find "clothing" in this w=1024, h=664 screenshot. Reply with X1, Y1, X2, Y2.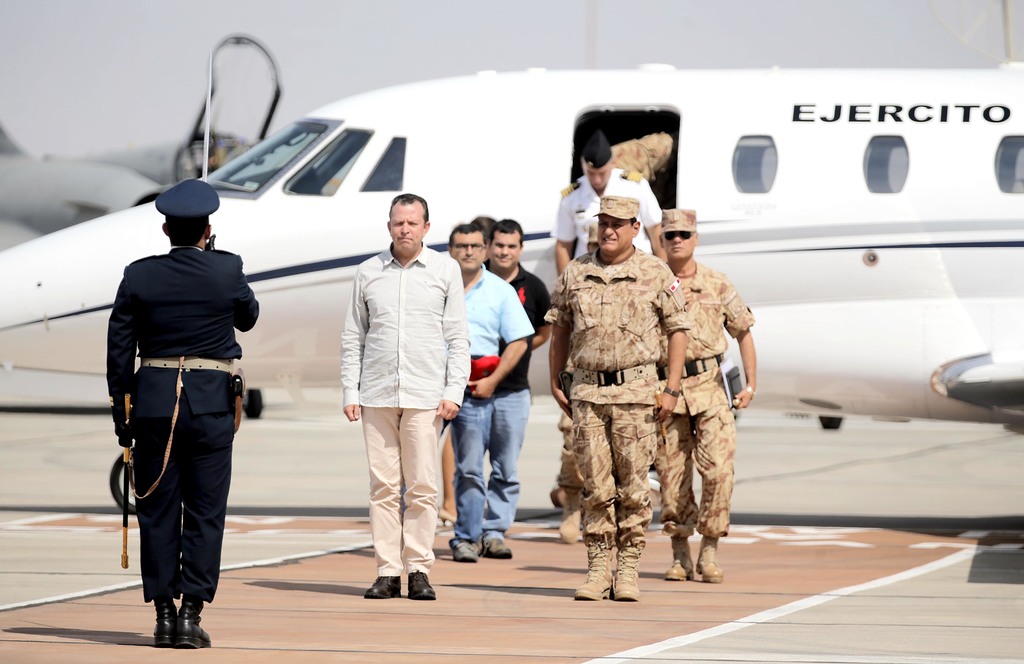
663, 268, 755, 539.
